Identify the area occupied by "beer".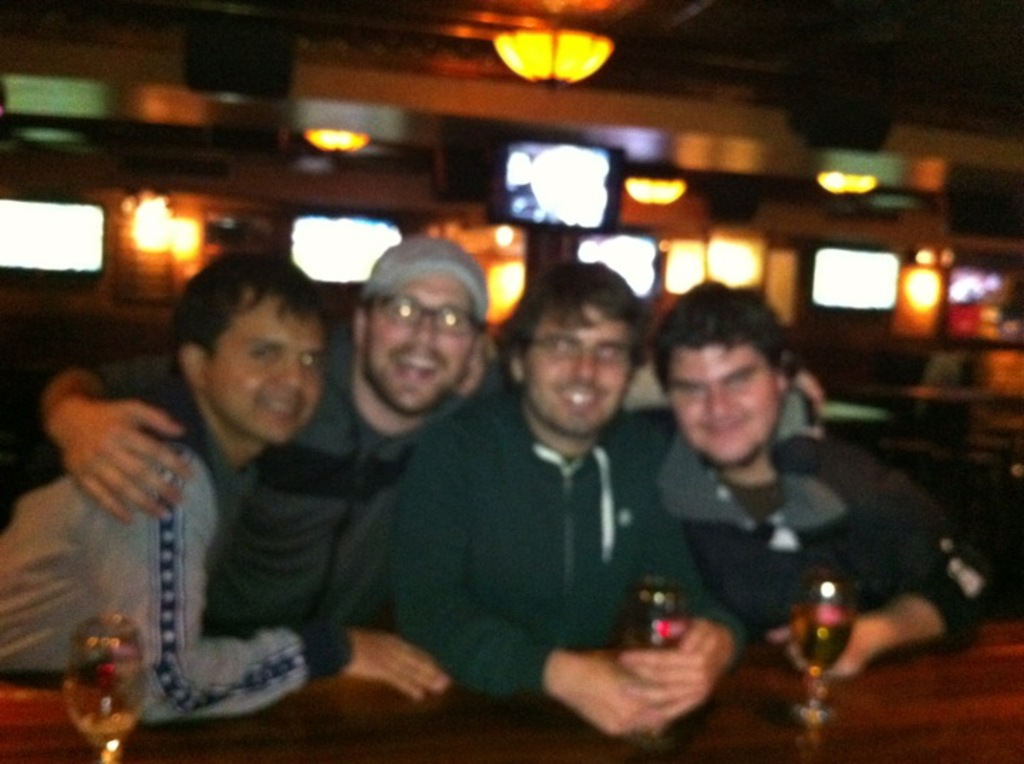
Area: [768, 568, 858, 727].
